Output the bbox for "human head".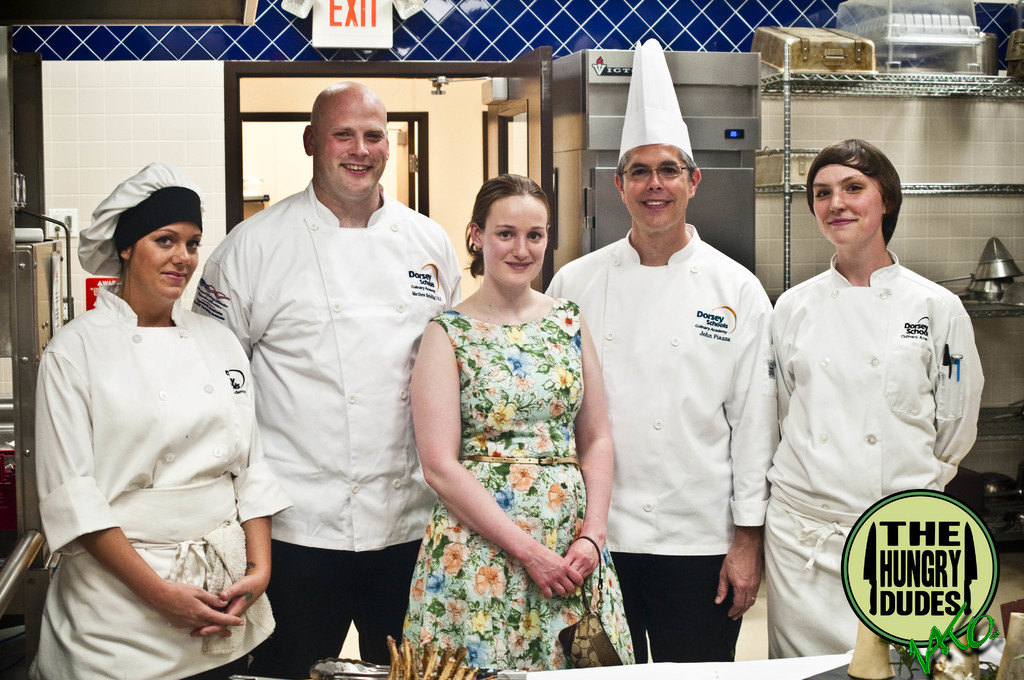
box=[306, 81, 390, 202].
